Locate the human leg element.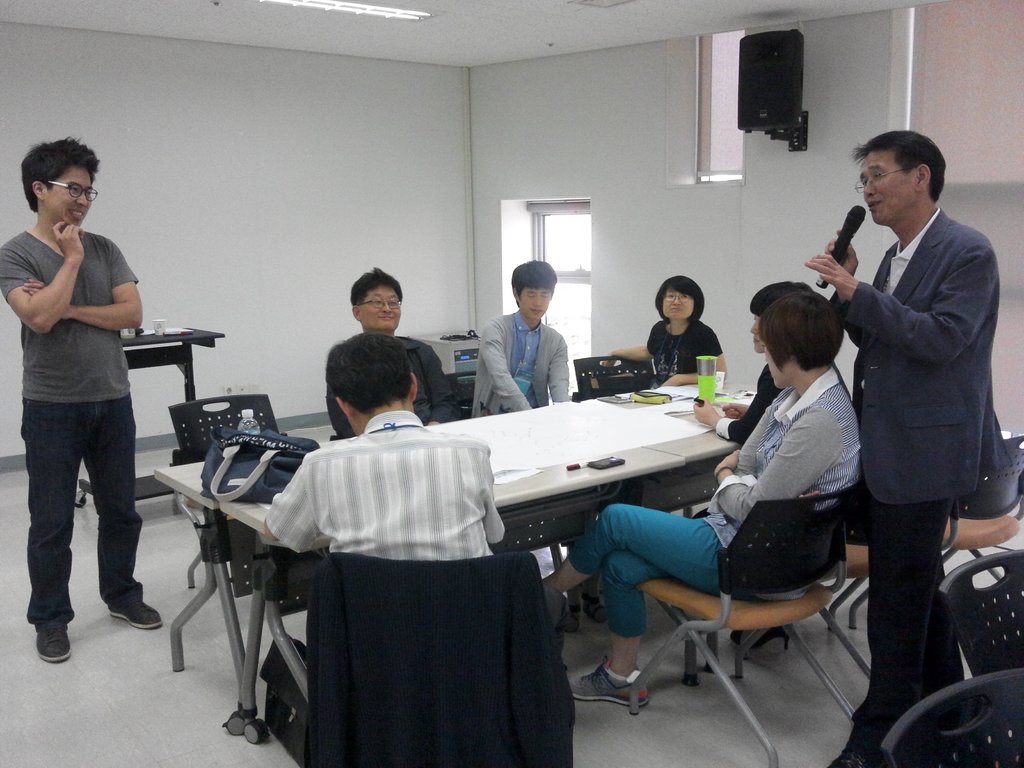
Element bbox: bbox=(541, 508, 724, 595).
